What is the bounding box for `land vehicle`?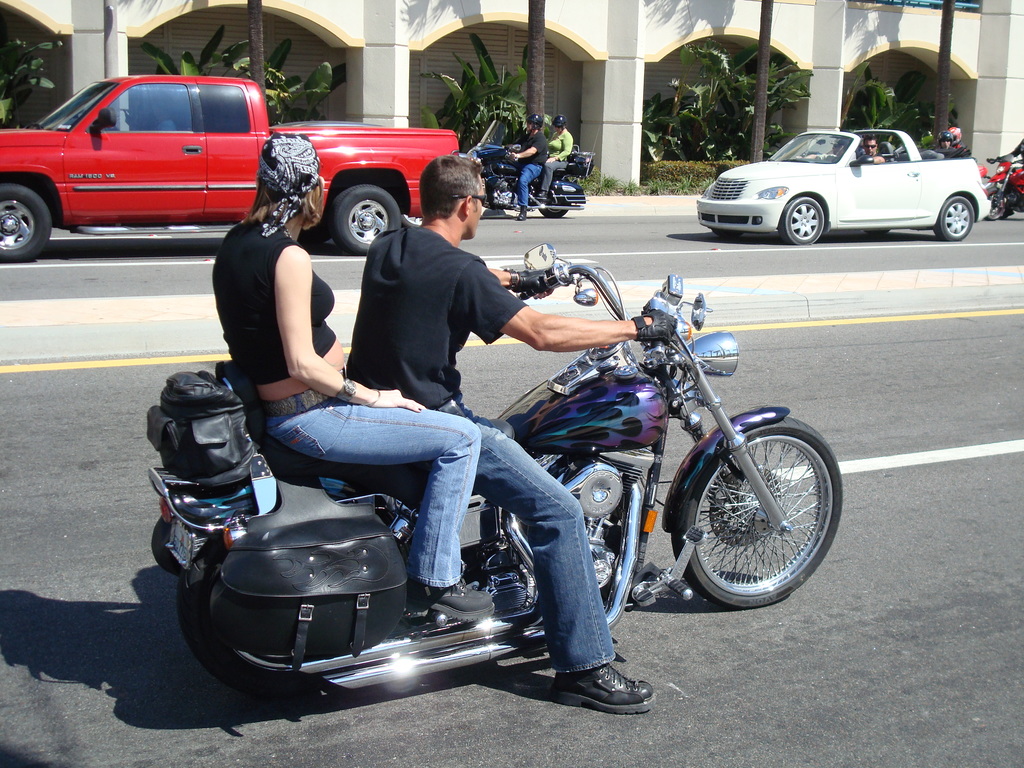
[x1=154, y1=244, x2=842, y2=694].
